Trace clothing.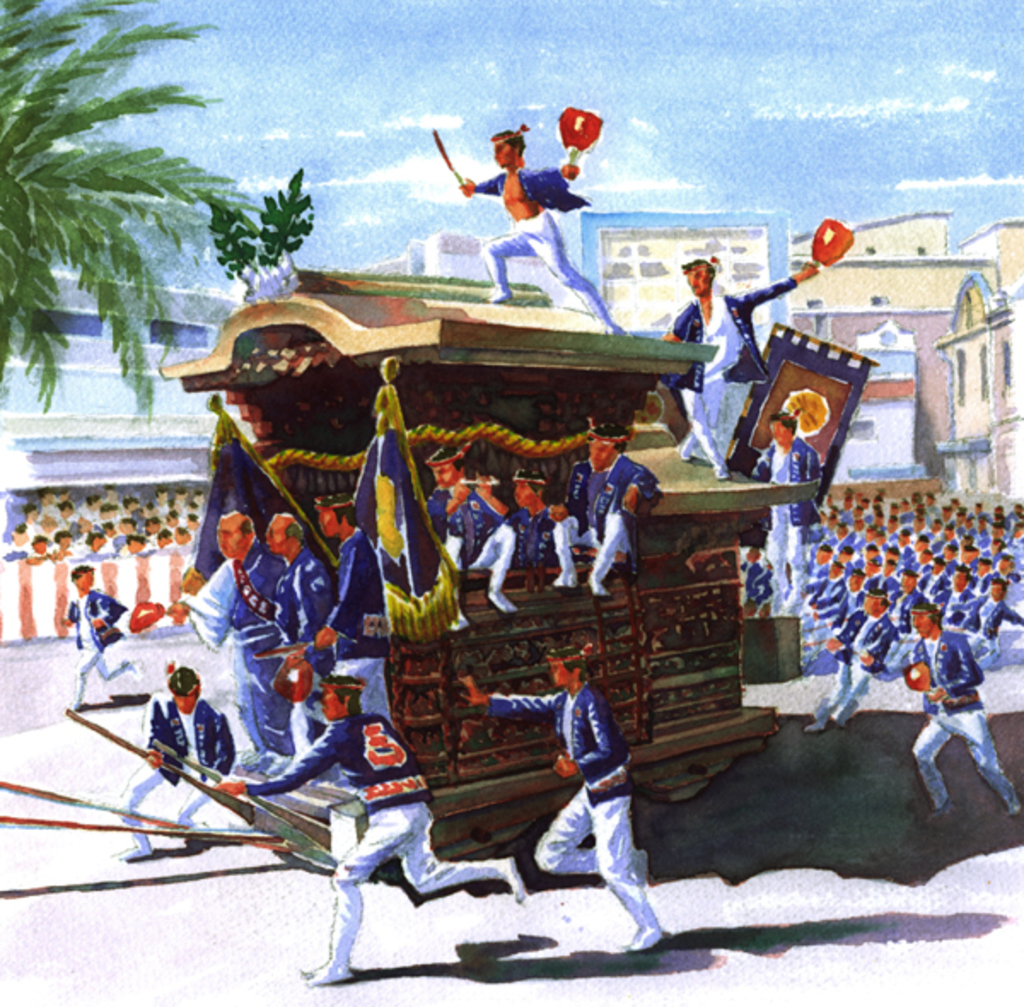
Traced to [109,683,242,853].
